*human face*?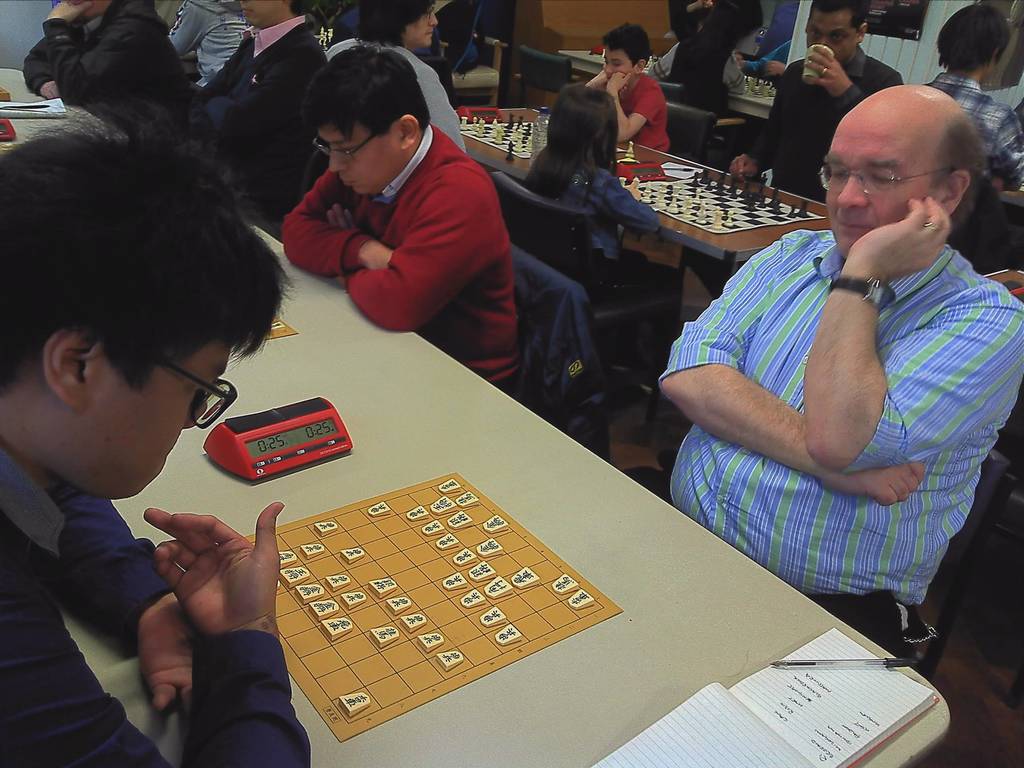
(319, 127, 401, 188)
